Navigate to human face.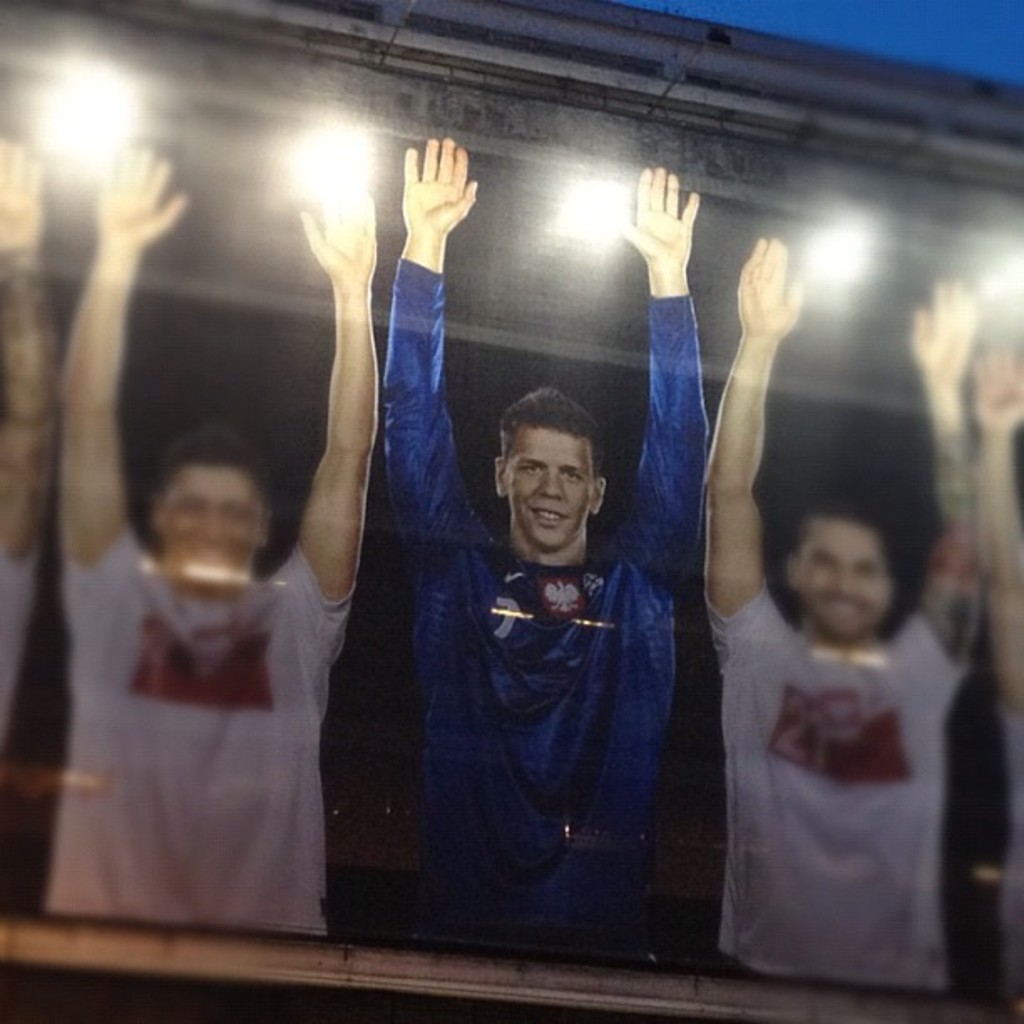
Navigation target: 505, 427, 597, 547.
